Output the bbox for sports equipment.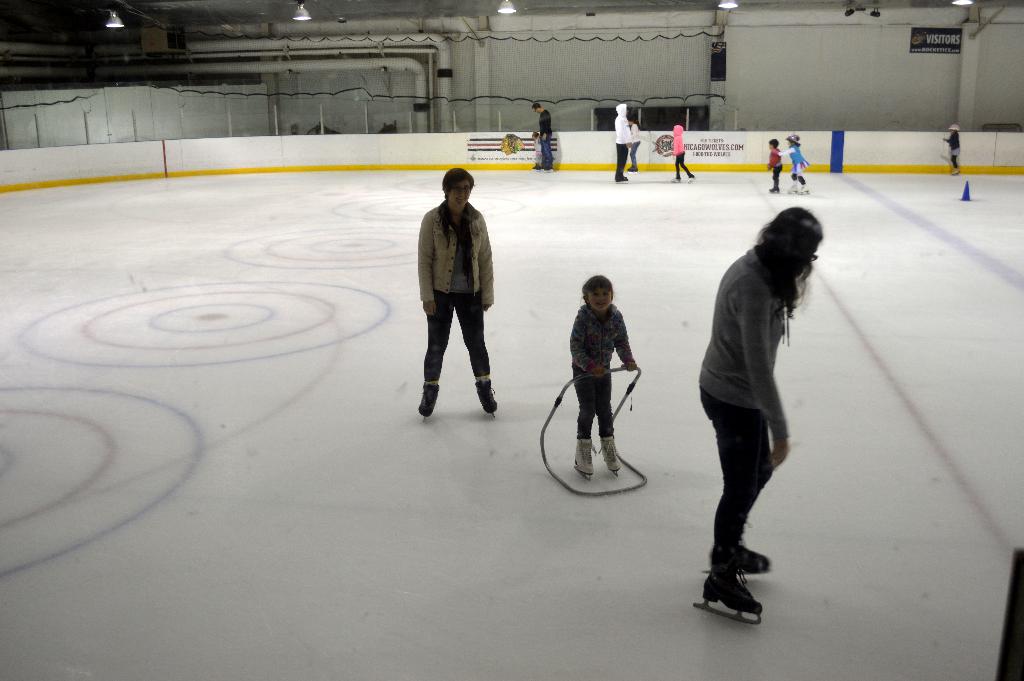
{"x1": 692, "y1": 561, "x2": 761, "y2": 625}.
